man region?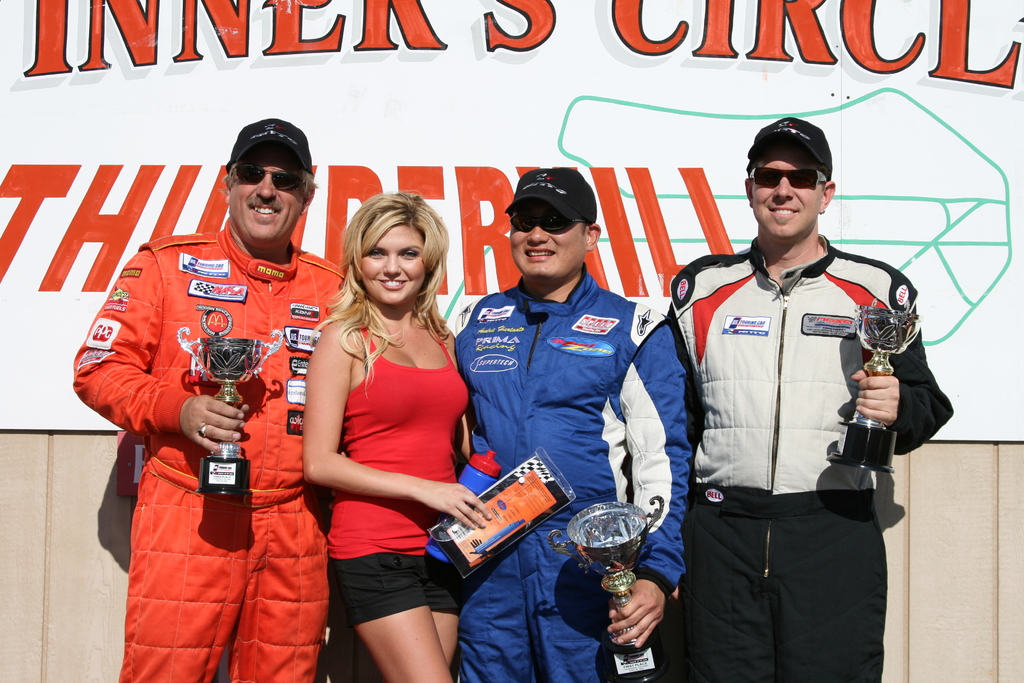
450/165/696/682
